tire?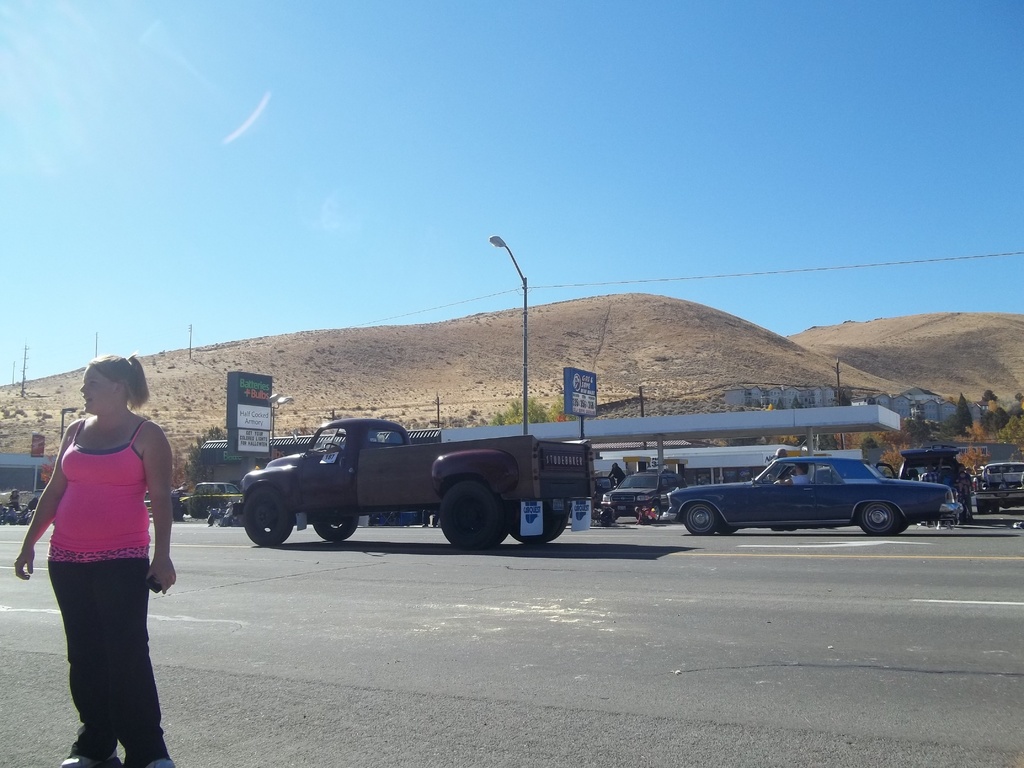
(x1=716, y1=512, x2=737, y2=535)
